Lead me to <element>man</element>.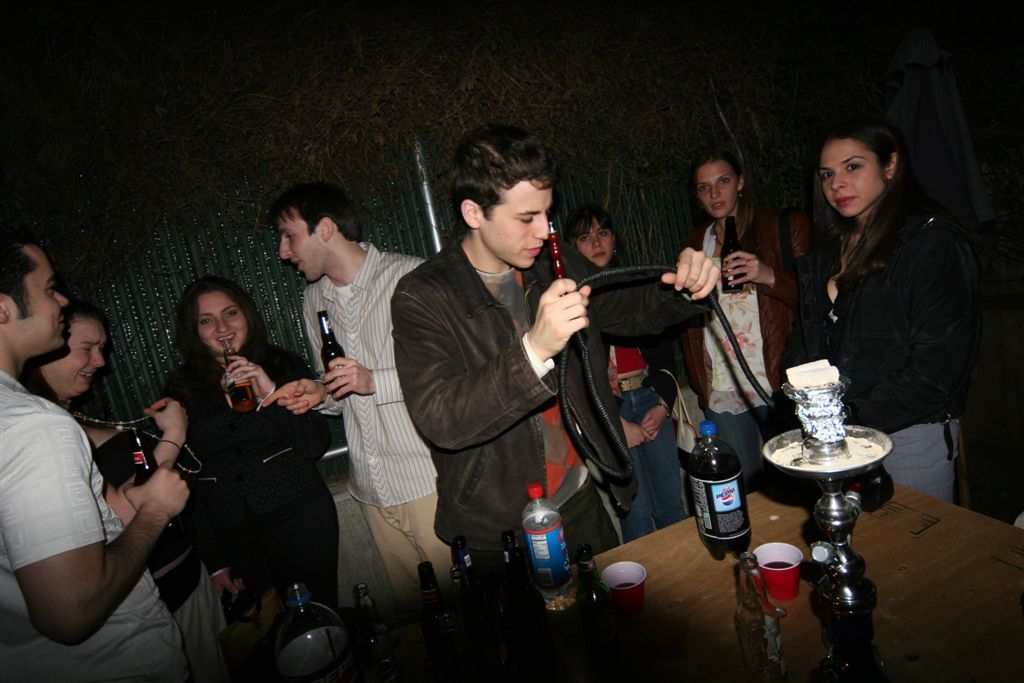
Lead to detection(220, 188, 434, 628).
